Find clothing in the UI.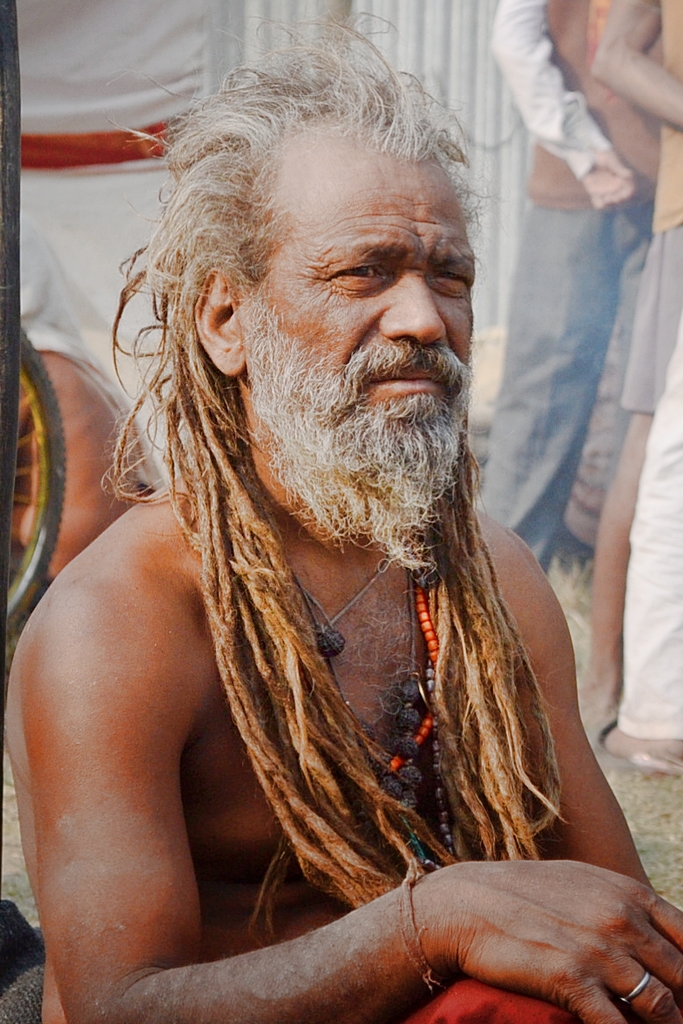
UI element at 487:0:667:216.
